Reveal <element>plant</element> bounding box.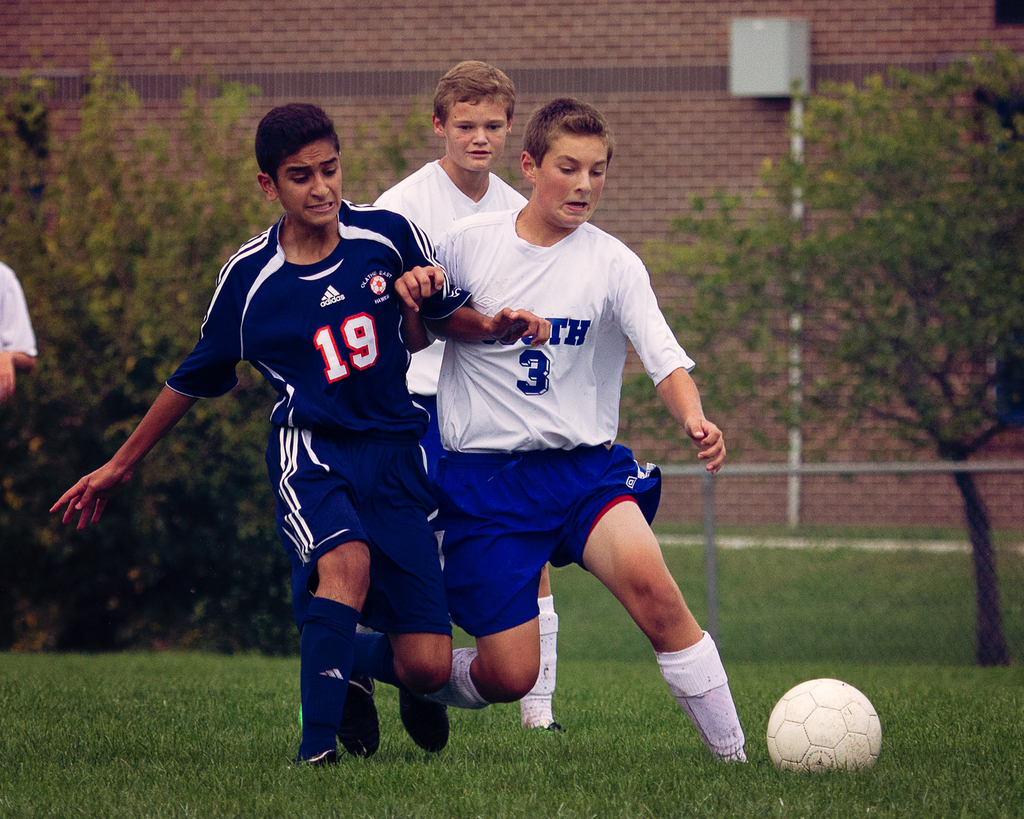
Revealed: left=643, top=20, right=1023, bottom=668.
